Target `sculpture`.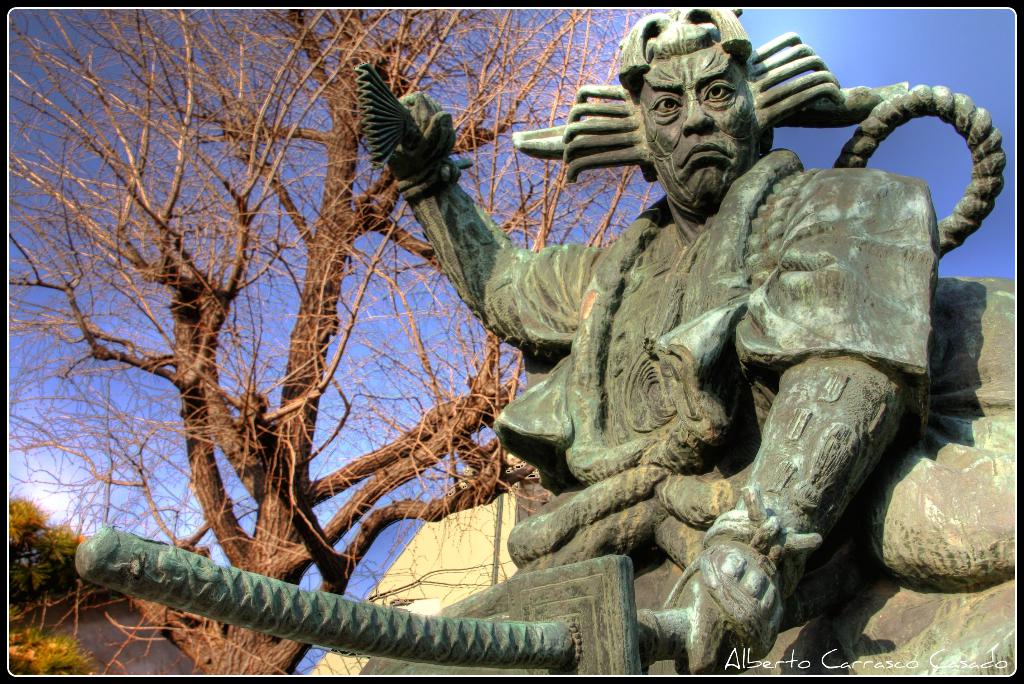
Target region: left=282, top=26, right=996, bottom=670.
